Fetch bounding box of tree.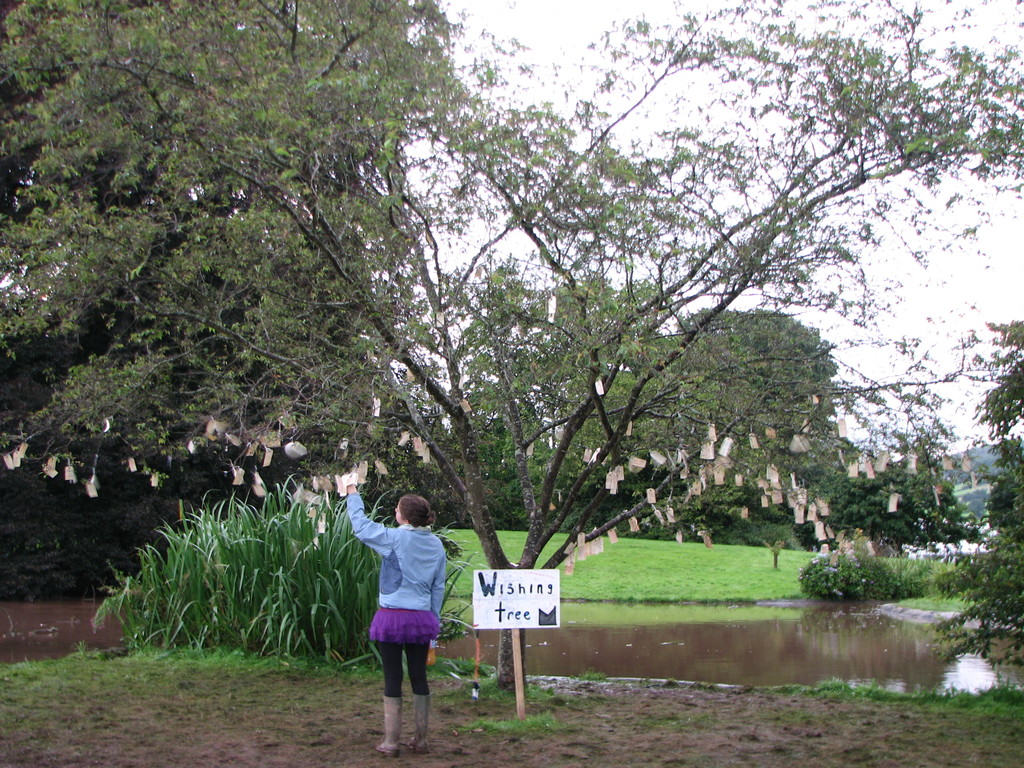
Bbox: rect(0, 10, 353, 602).
